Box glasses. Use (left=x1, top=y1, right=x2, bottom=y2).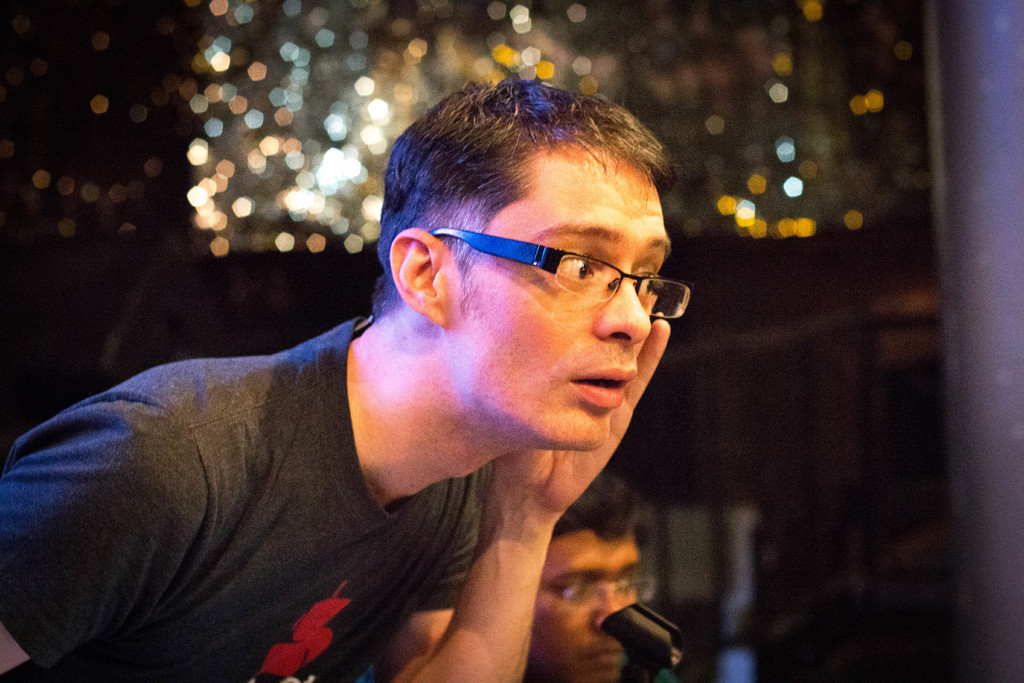
(left=431, top=222, right=695, bottom=326).
